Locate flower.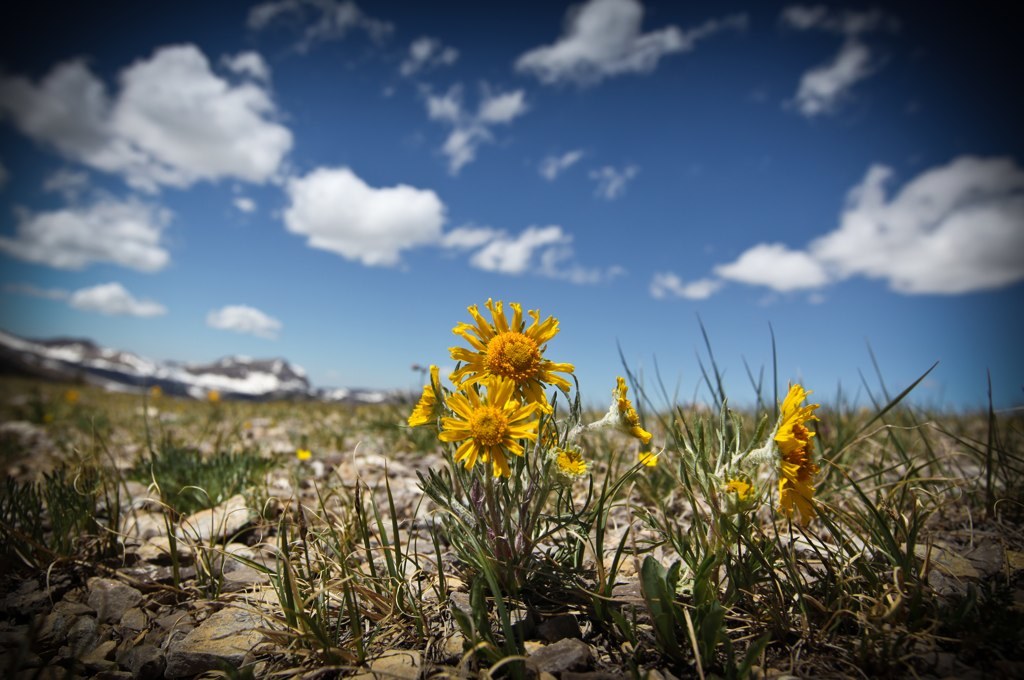
Bounding box: [x1=609, y1=375, x2=653, y2=444].
